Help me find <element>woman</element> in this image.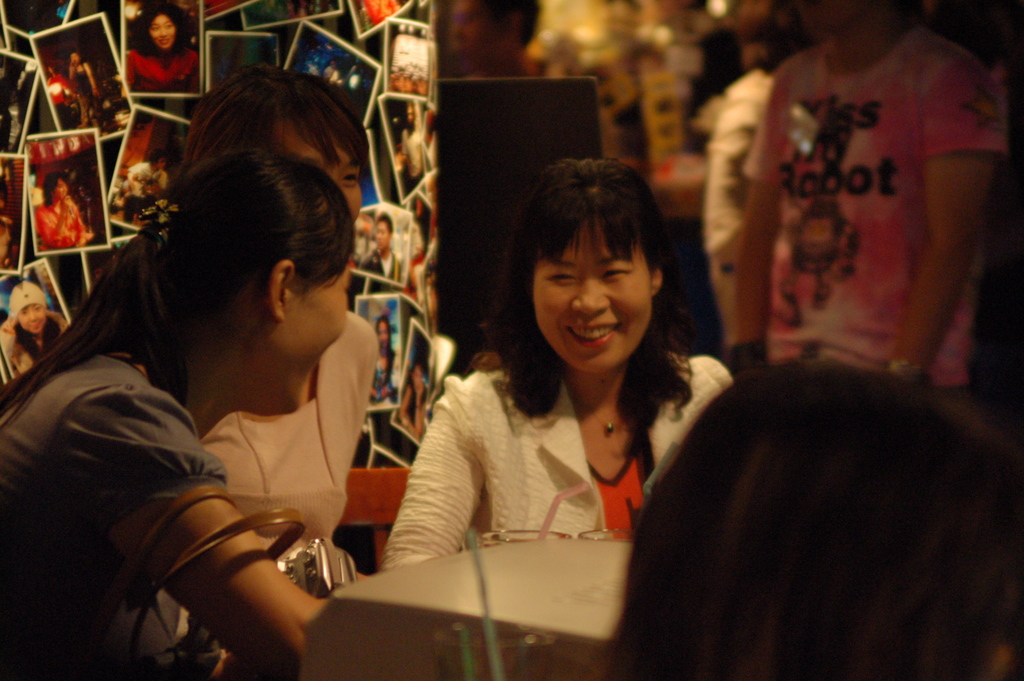
Found it: box=[370, 145, 741, 571].
